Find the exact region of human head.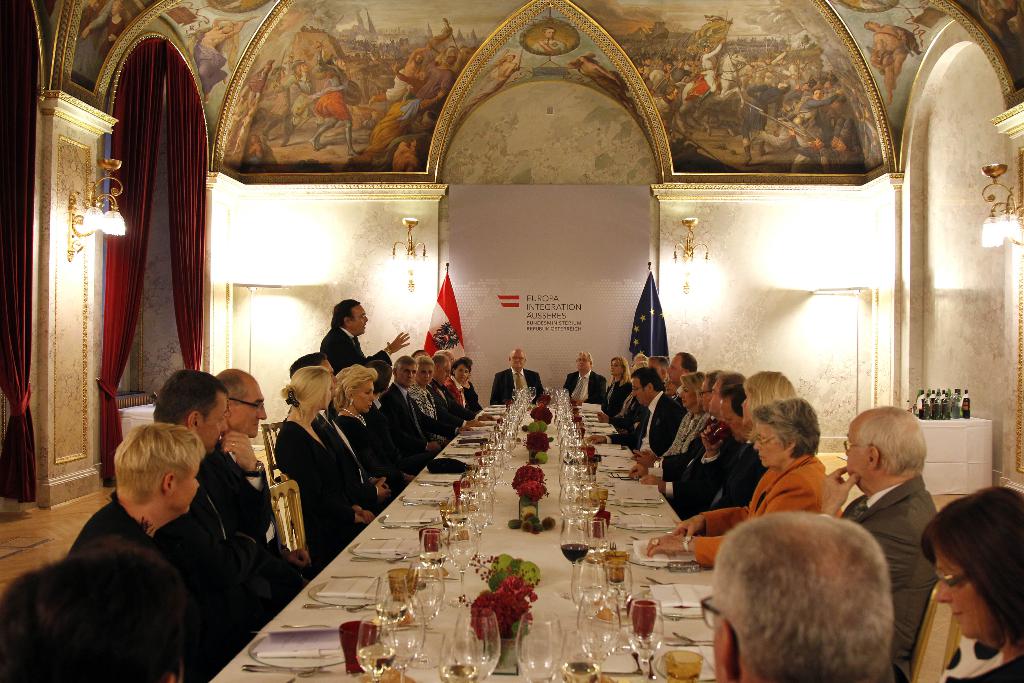
Exact region: box(840, 406, 929, 499).
